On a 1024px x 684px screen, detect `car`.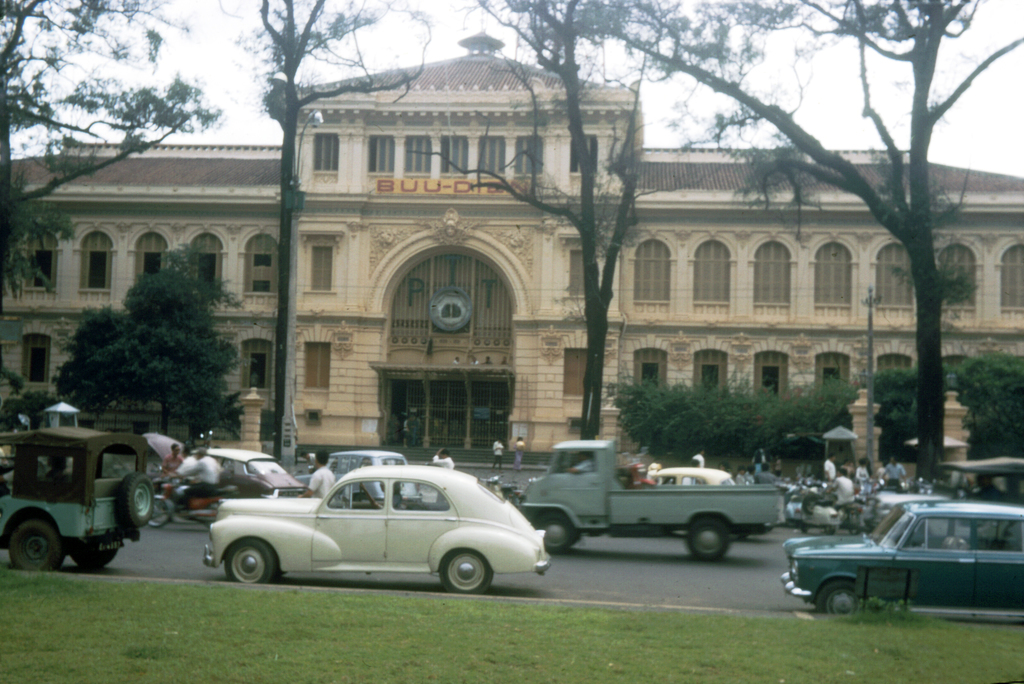
783,502,1023,616.
